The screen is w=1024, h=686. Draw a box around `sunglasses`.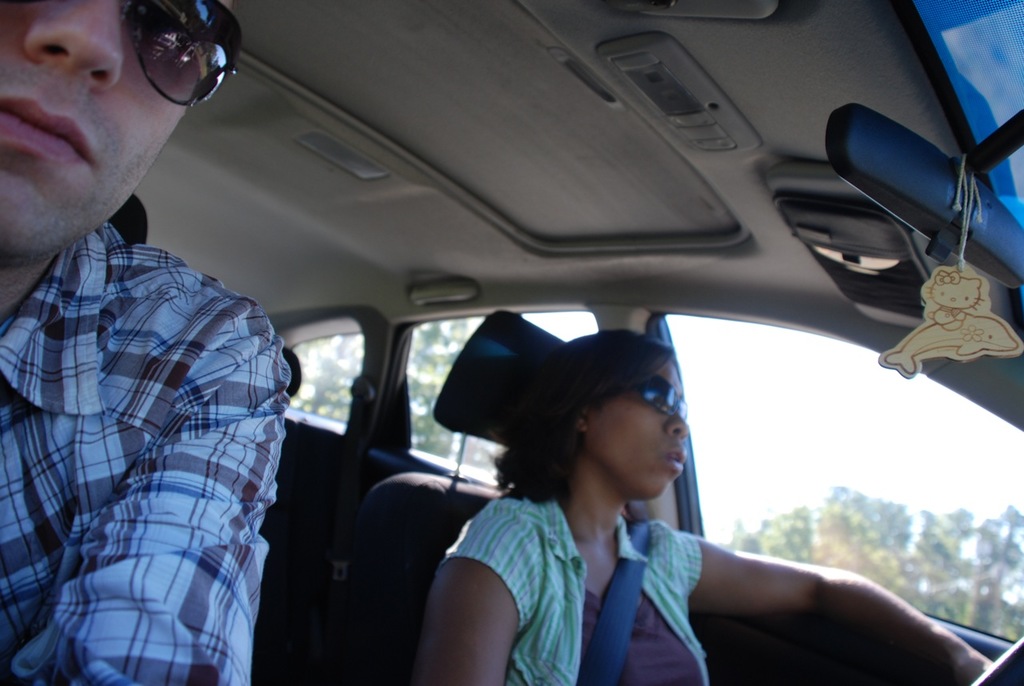
Rect(123, 2, 239, 102).
